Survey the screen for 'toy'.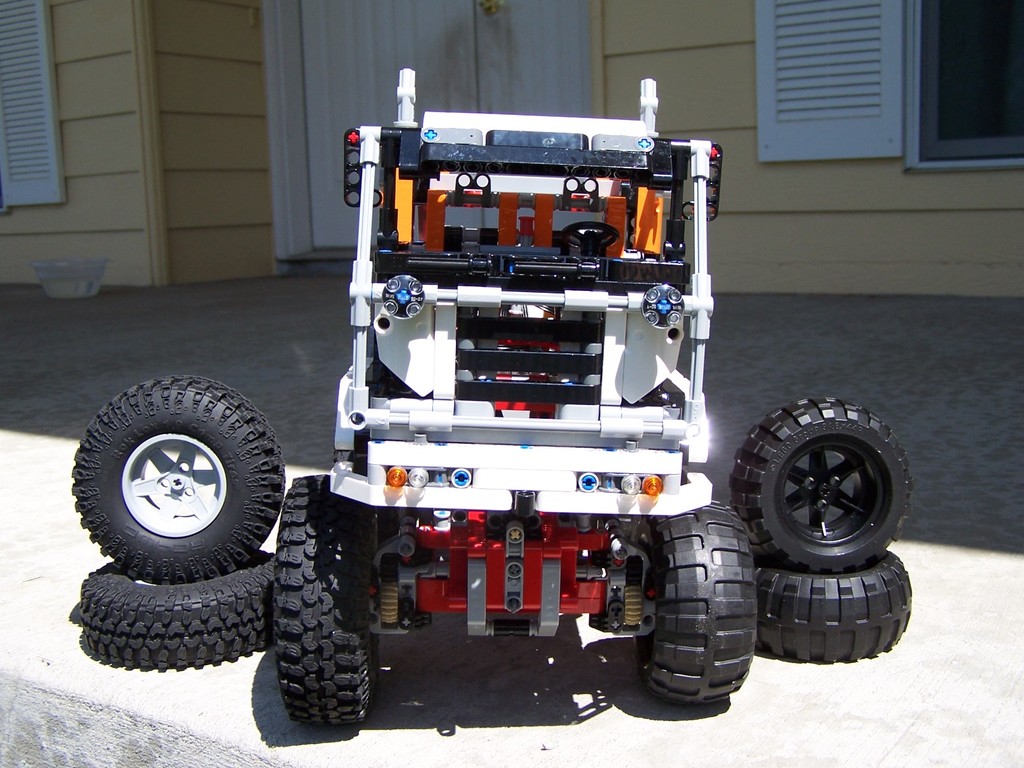
Survey found: BBox(71, 376, 287, 583).
